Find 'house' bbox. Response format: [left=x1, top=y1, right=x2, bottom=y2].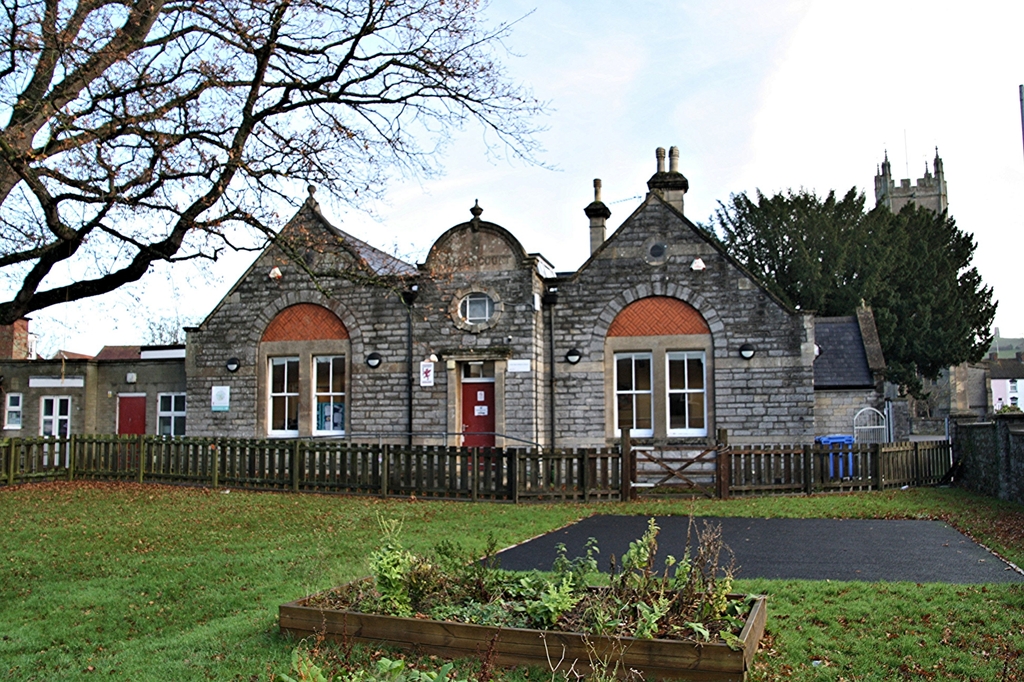
[left=179, top=171, right=889, bottom=516].
